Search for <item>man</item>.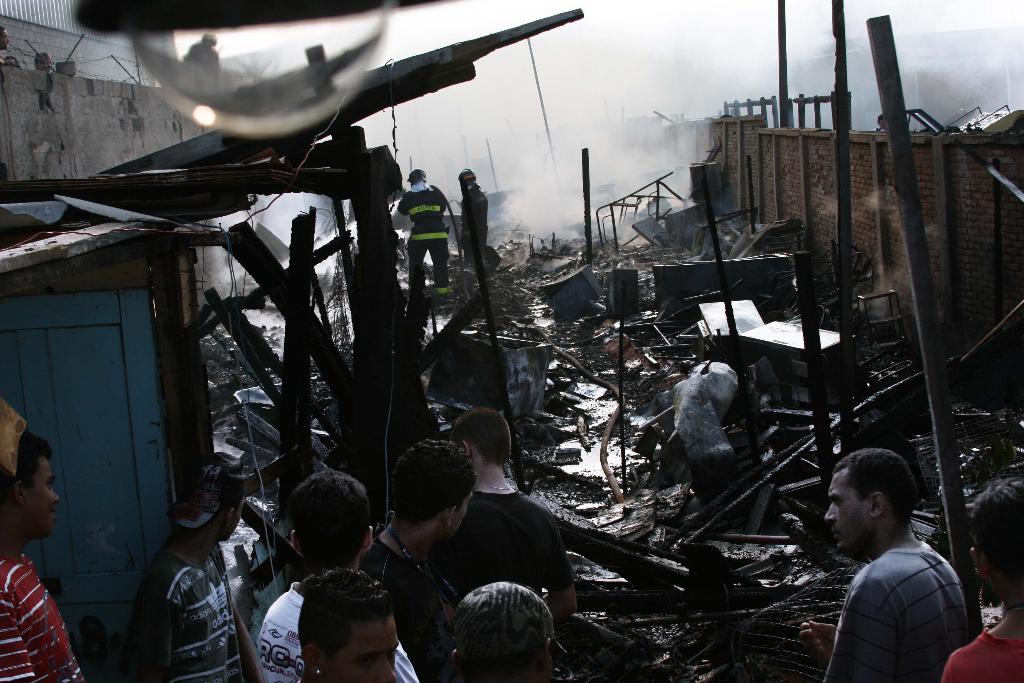
Found at bbox=(132, 453, 252, 682).
